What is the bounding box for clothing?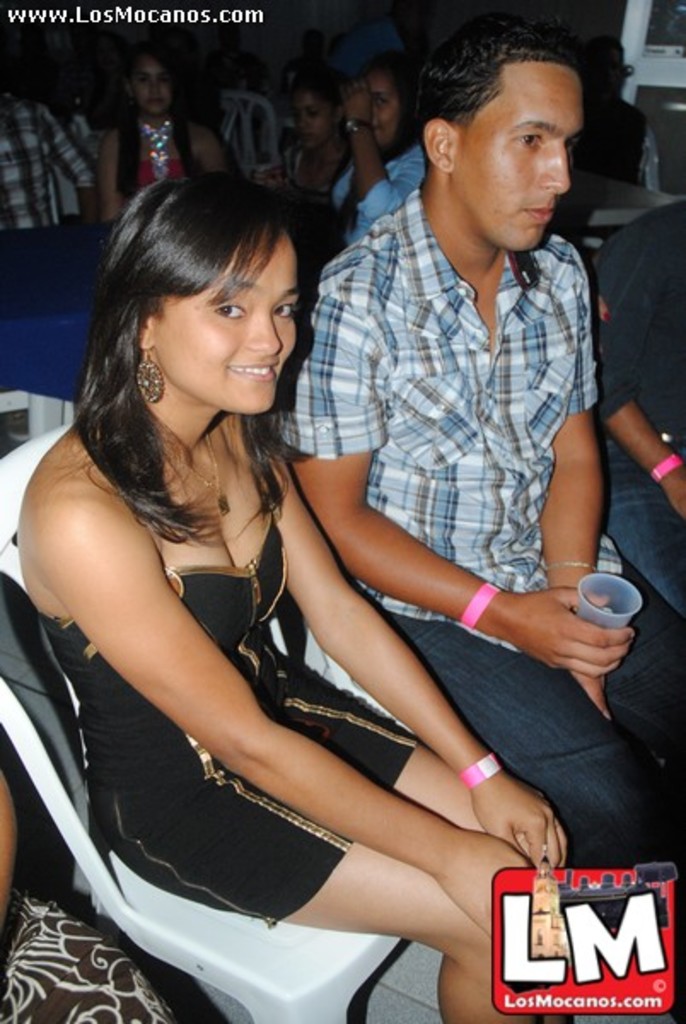
bbox=(578, 200, 684, 602).
